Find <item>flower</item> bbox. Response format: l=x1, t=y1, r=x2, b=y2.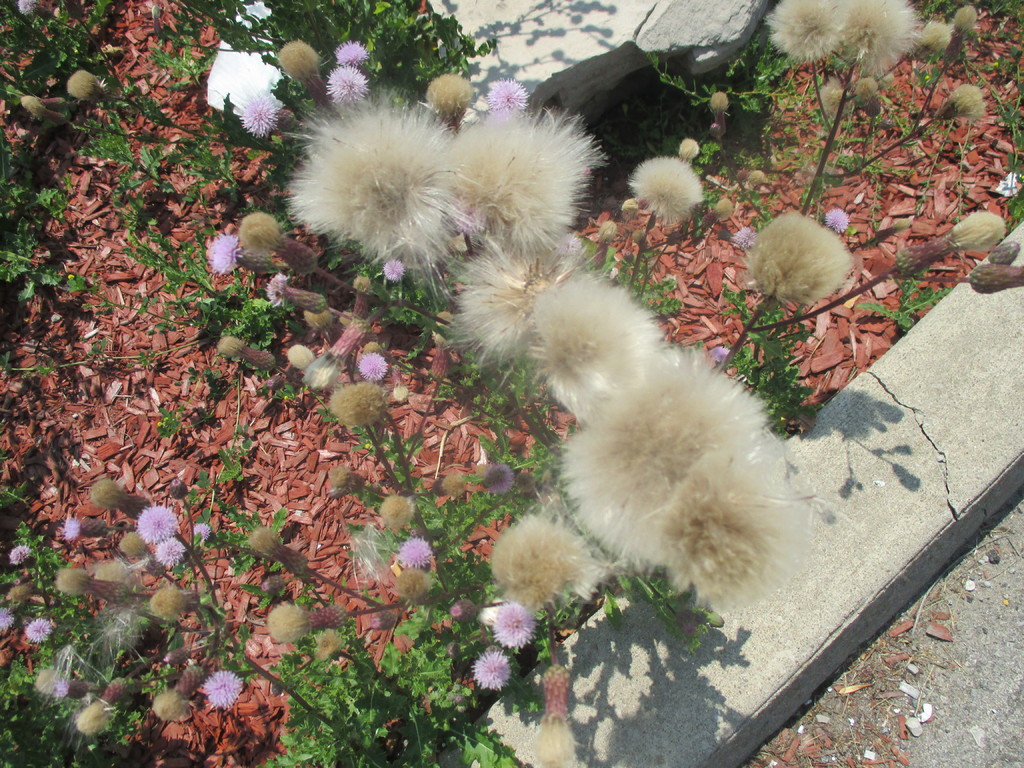
l=310, t=626, r=349, b=685.
